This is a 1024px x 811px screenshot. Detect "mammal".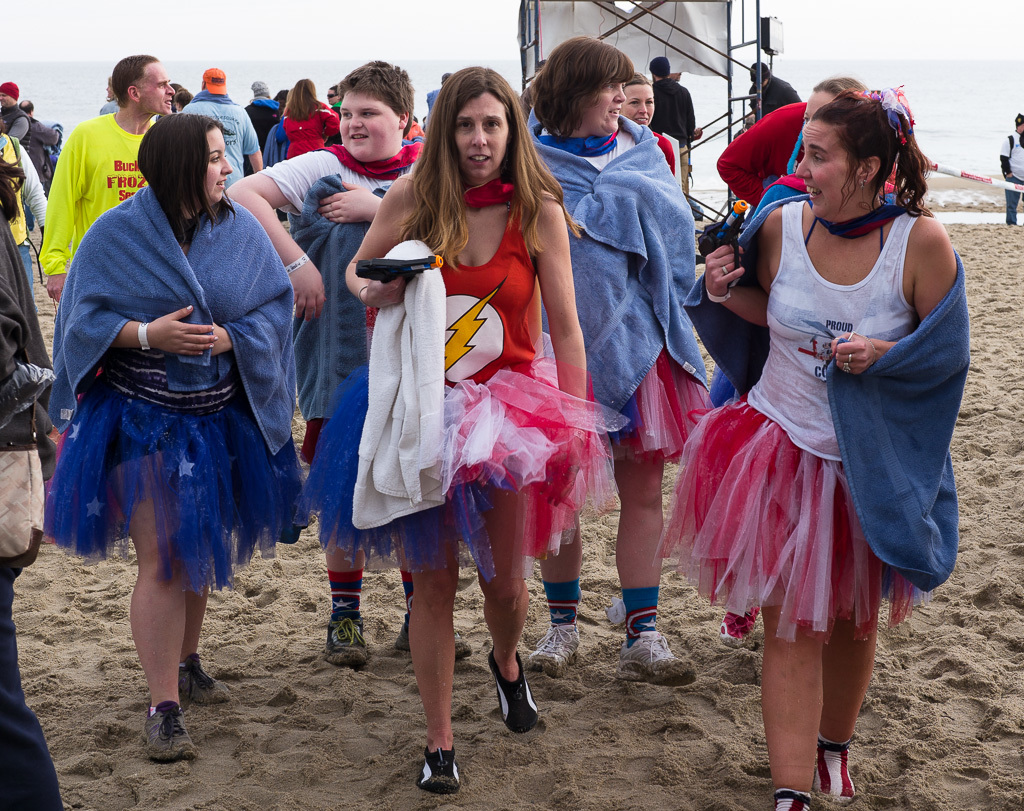
left=14, top=97, right=45, bottom=161.
